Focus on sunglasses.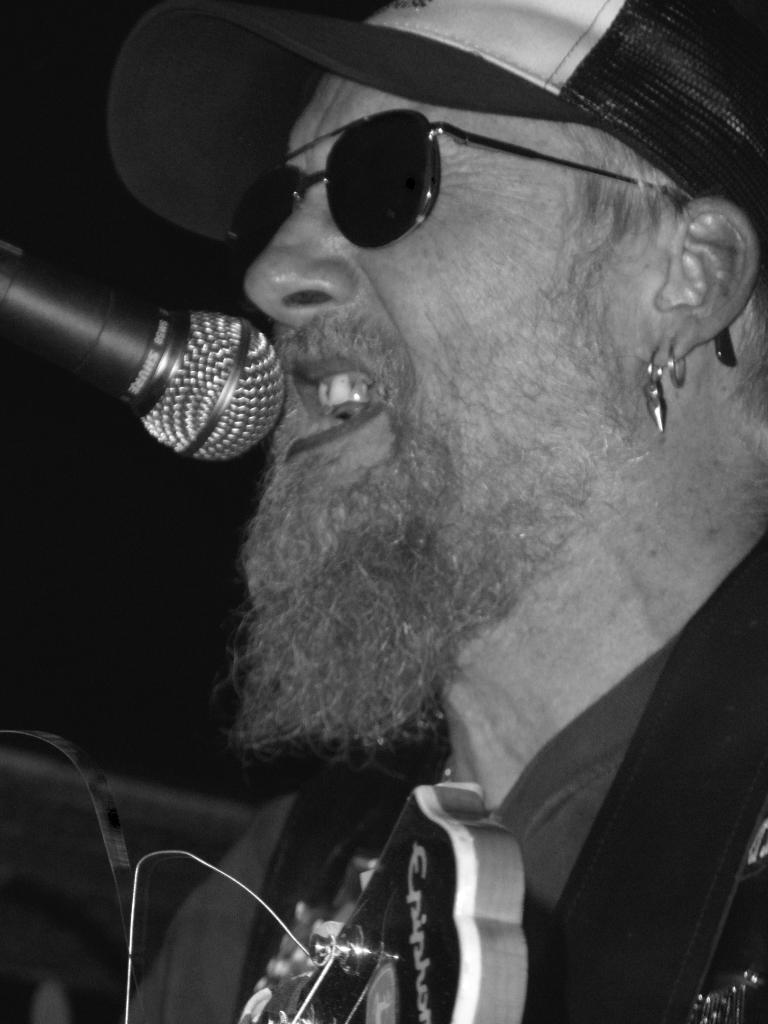
Focused at select_region(232, 104, 738, 367).
